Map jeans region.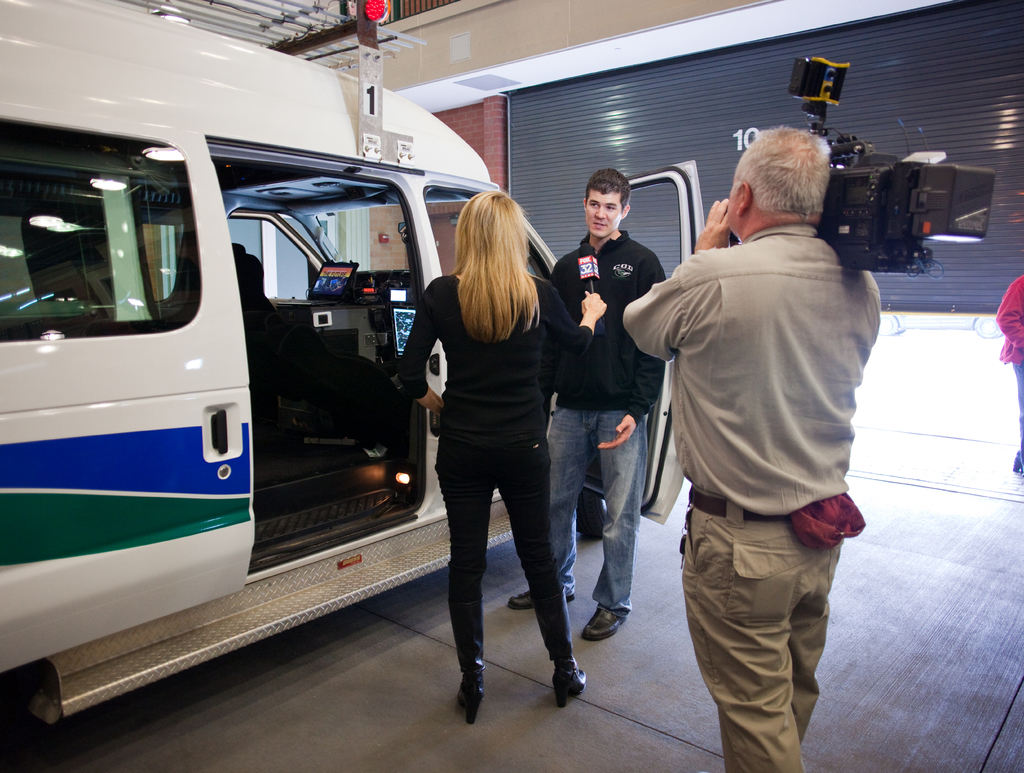
Mapped to Rect(551, 371, 654, 652).
